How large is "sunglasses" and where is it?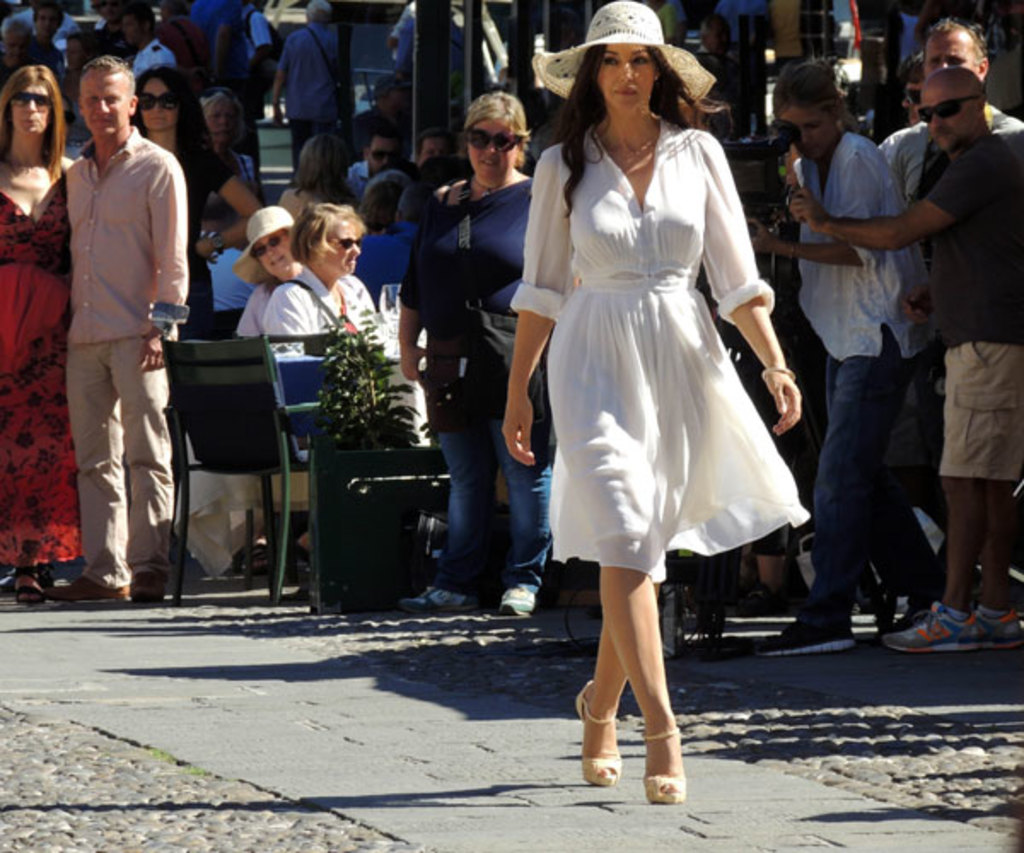
Bounding box: bbox(135, 92, 176, 102).
